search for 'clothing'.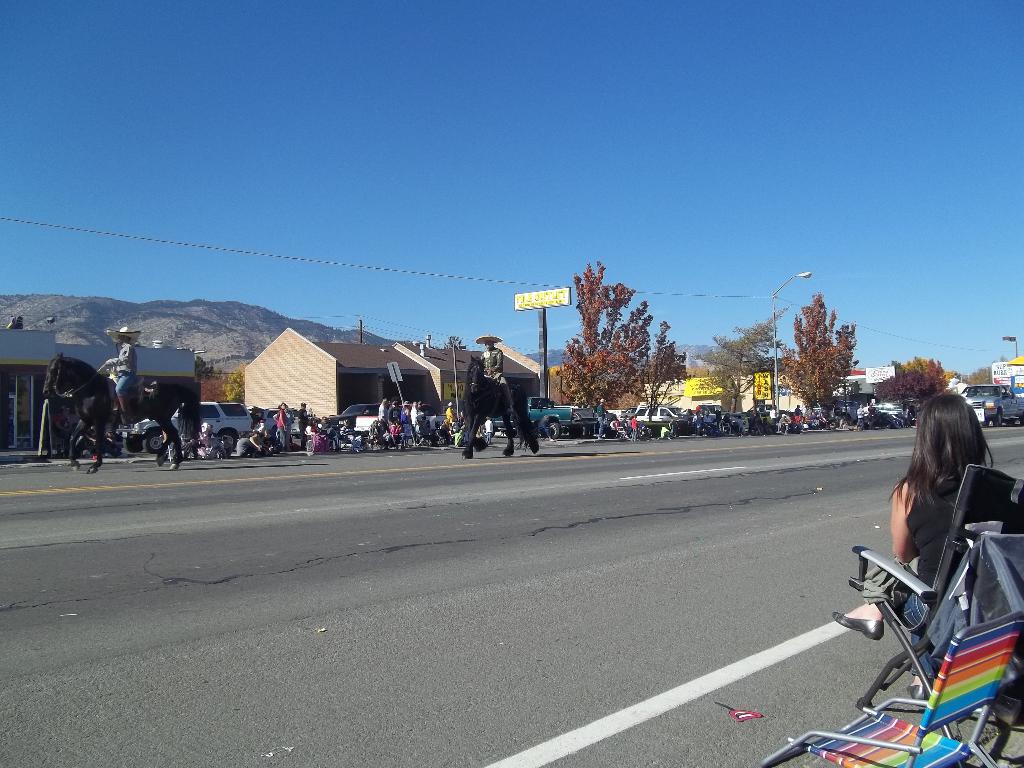
Found at rect(275, 408, 290, 449).
